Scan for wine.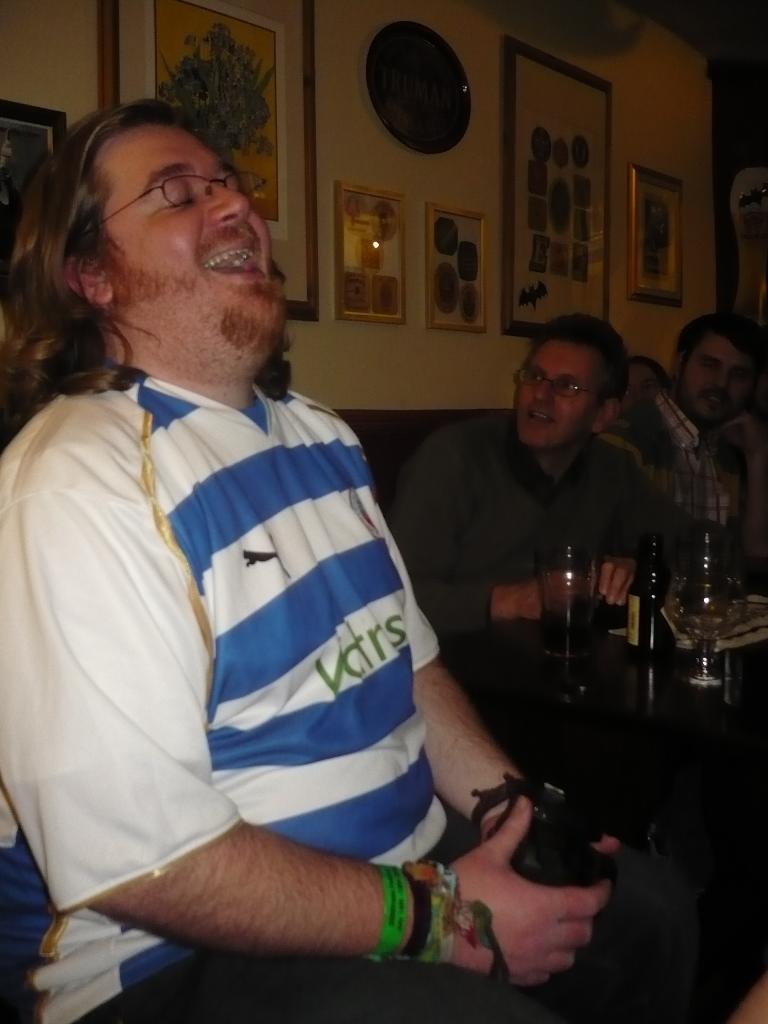
Scan result: rect(620, 501, 668, 674).
